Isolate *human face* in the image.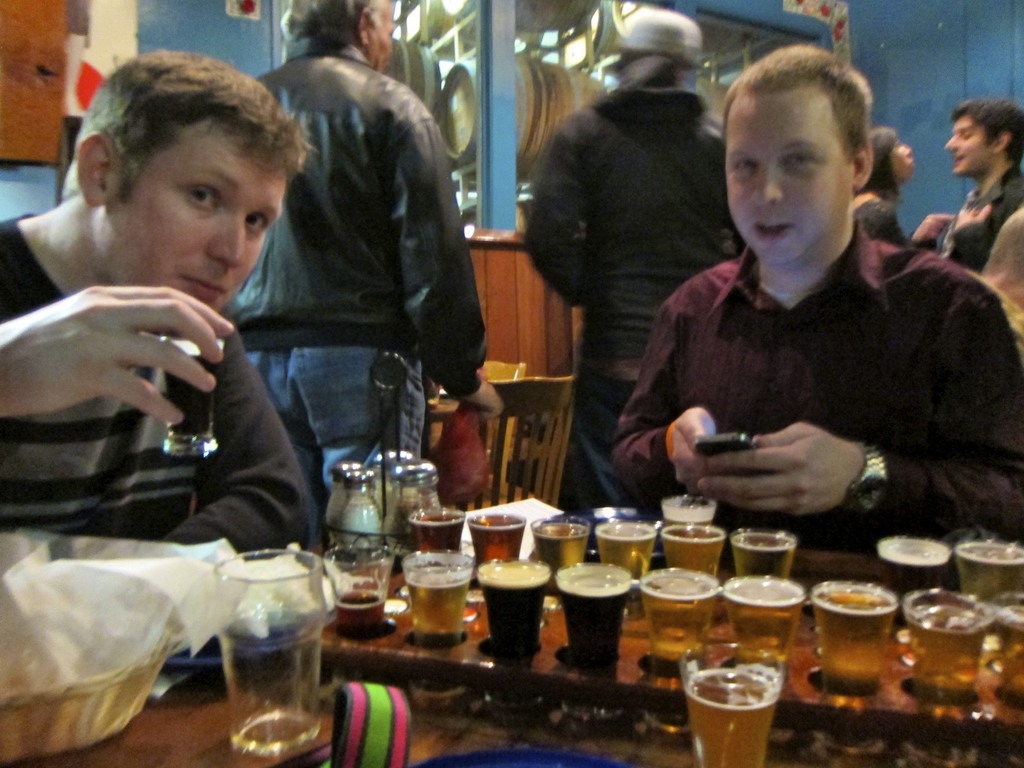
Isolated region: left=891, top=140, right=915, bottom=179.
